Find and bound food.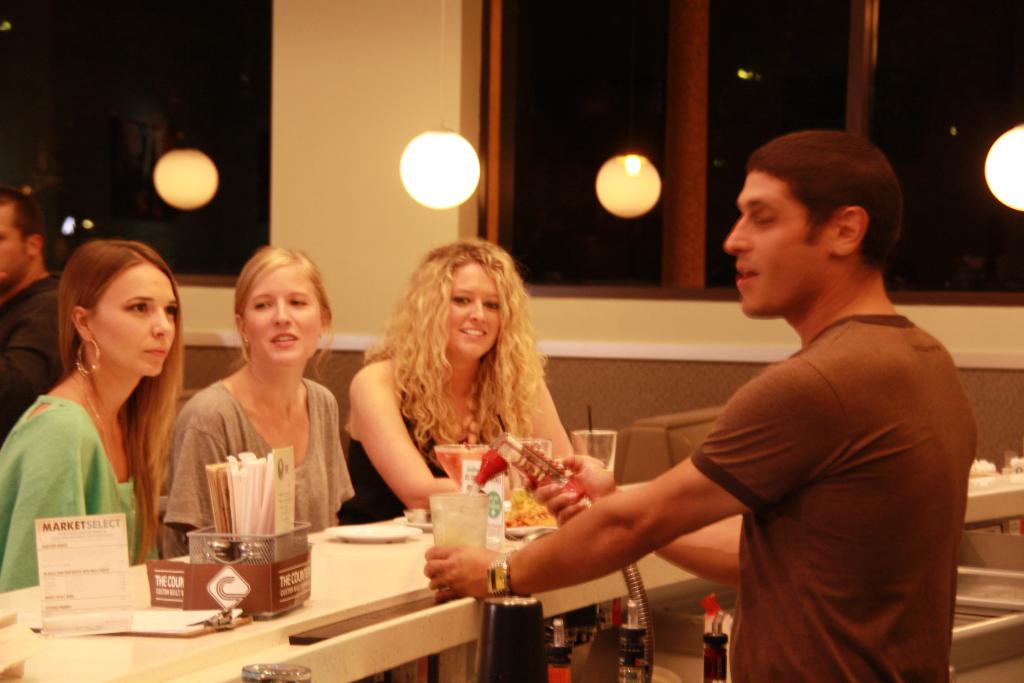
Bound: rect(507, 494, 559, 529).
